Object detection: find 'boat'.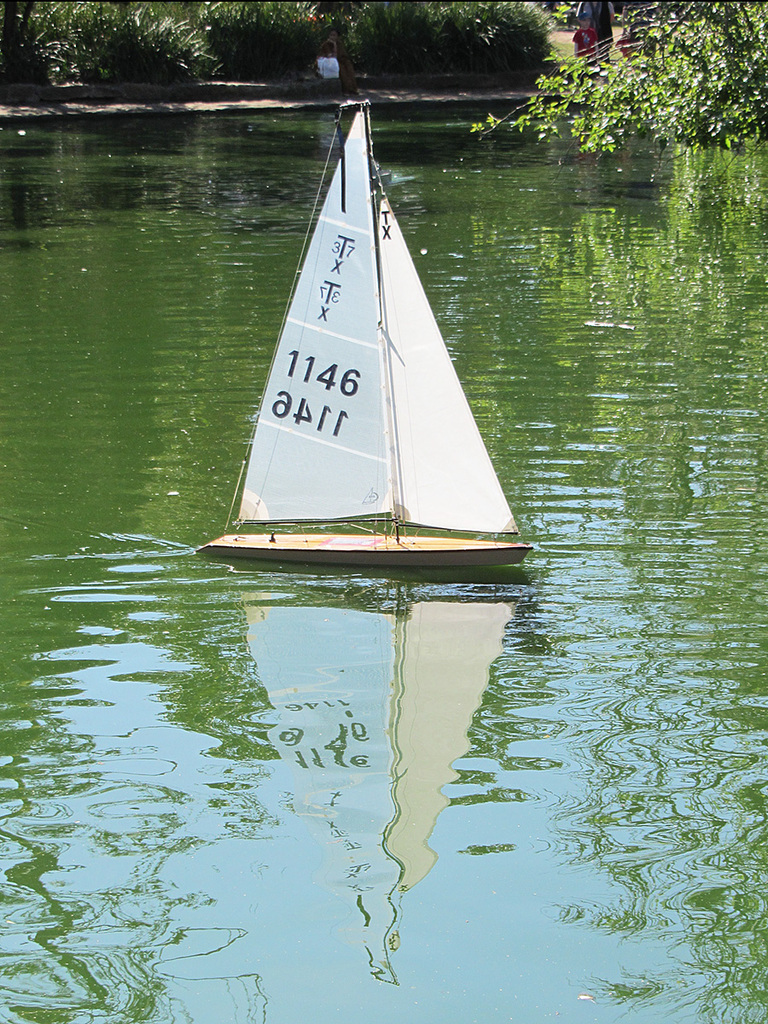
rect(204, 85, 538, 589).
